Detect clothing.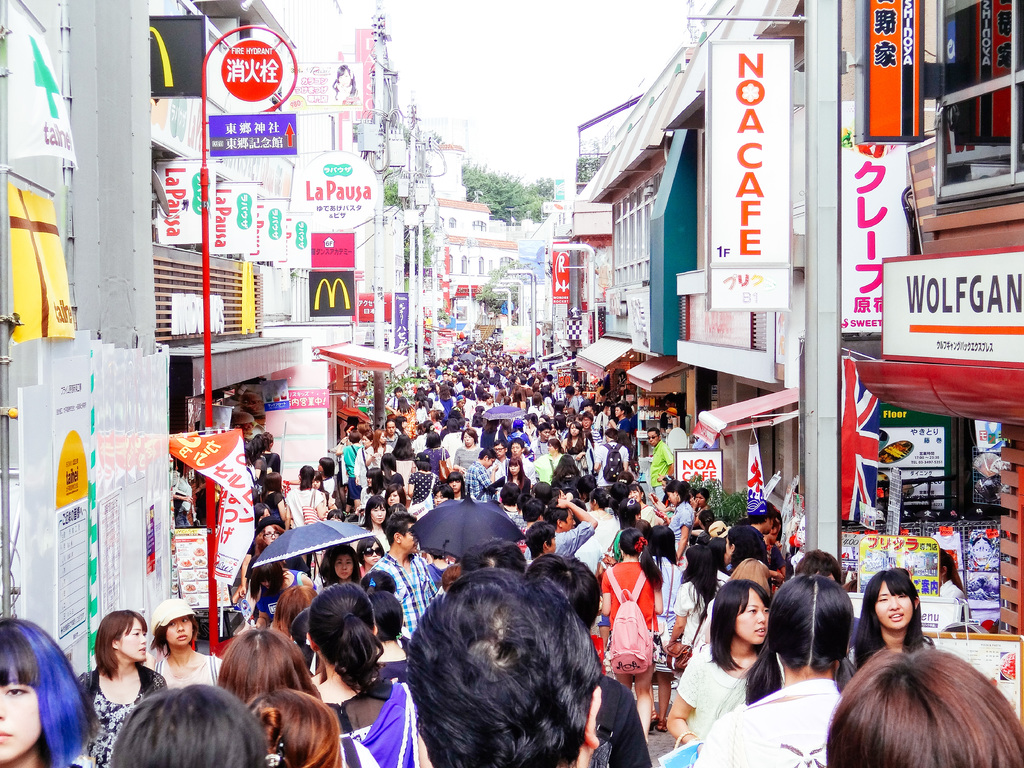
Detected at [x1=517, y1=403, x2=528, y2=414].
